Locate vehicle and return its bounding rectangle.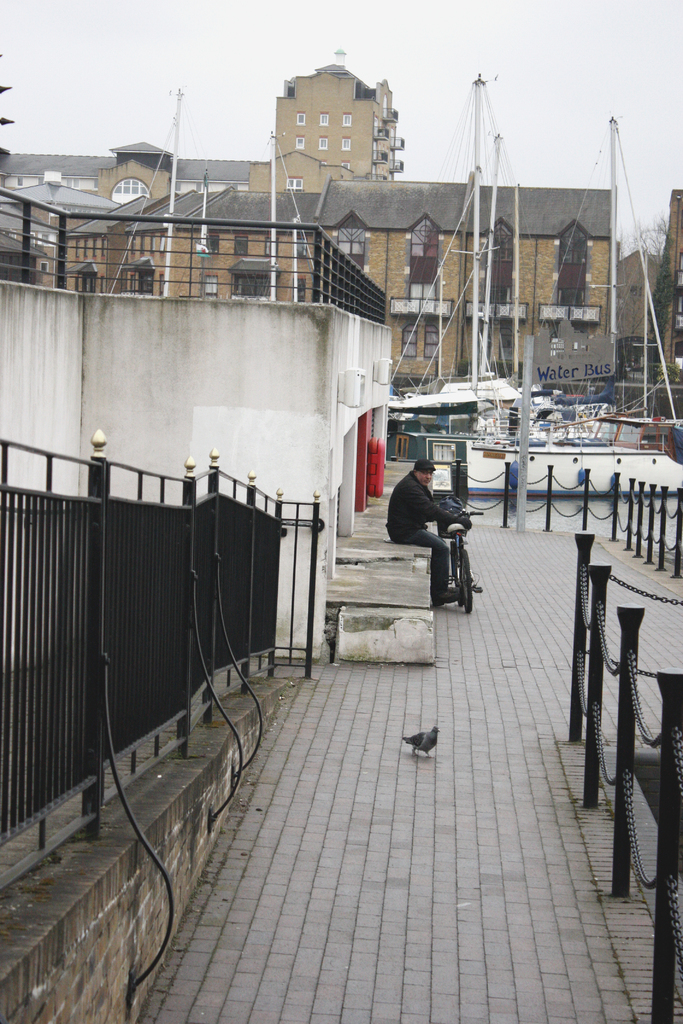
[x1=444, y1=515, x2=490, y2=605].
